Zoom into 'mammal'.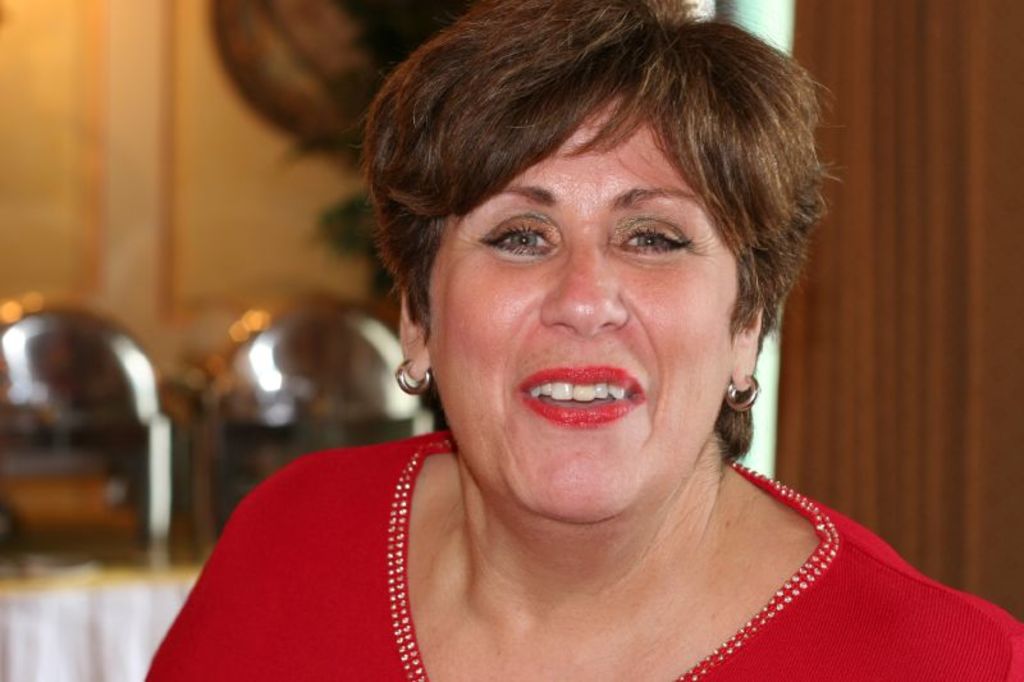
Zoom target: 143,1,1023,681.
